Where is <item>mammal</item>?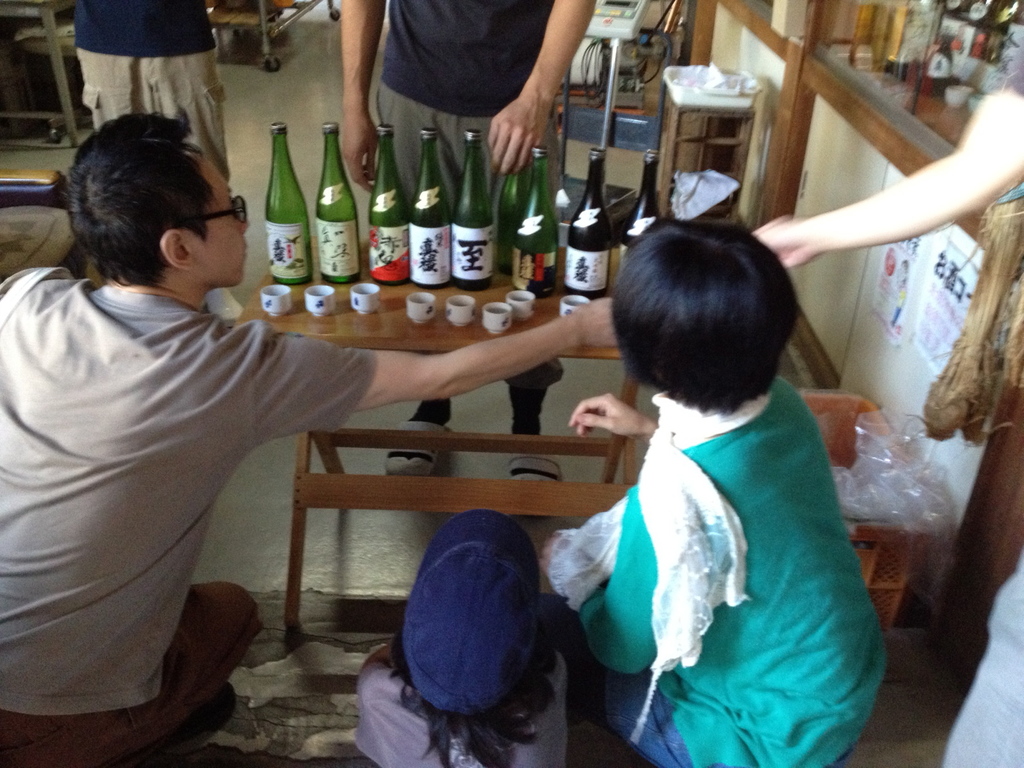
{"left": 337, "top": 0, "right": 598, "bottom": 517}.
